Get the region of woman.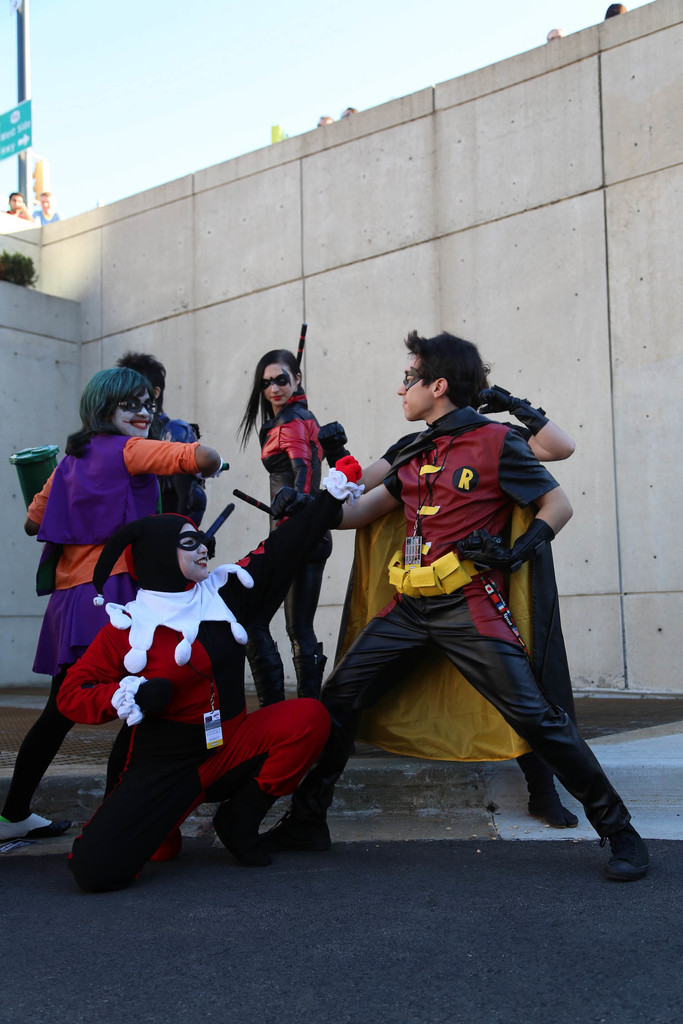
rect(244, 352, 400, 710).
